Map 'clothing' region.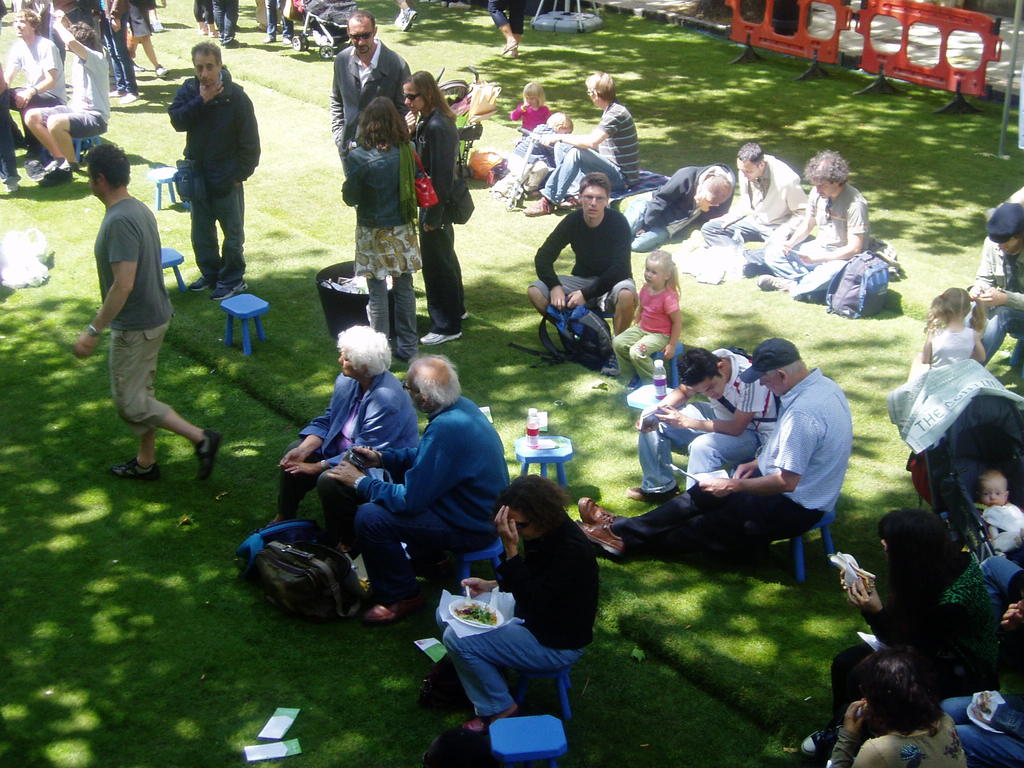
Mapped to 514 102 554 128.
